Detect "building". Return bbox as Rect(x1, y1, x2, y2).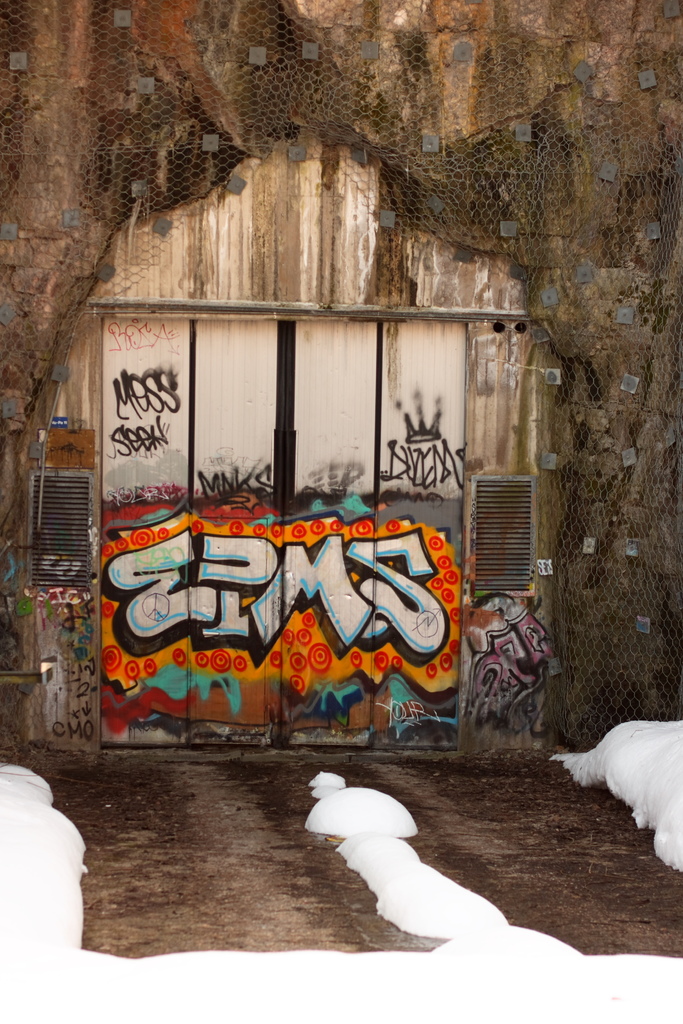
Rect(0, 0, 682, 1023).
